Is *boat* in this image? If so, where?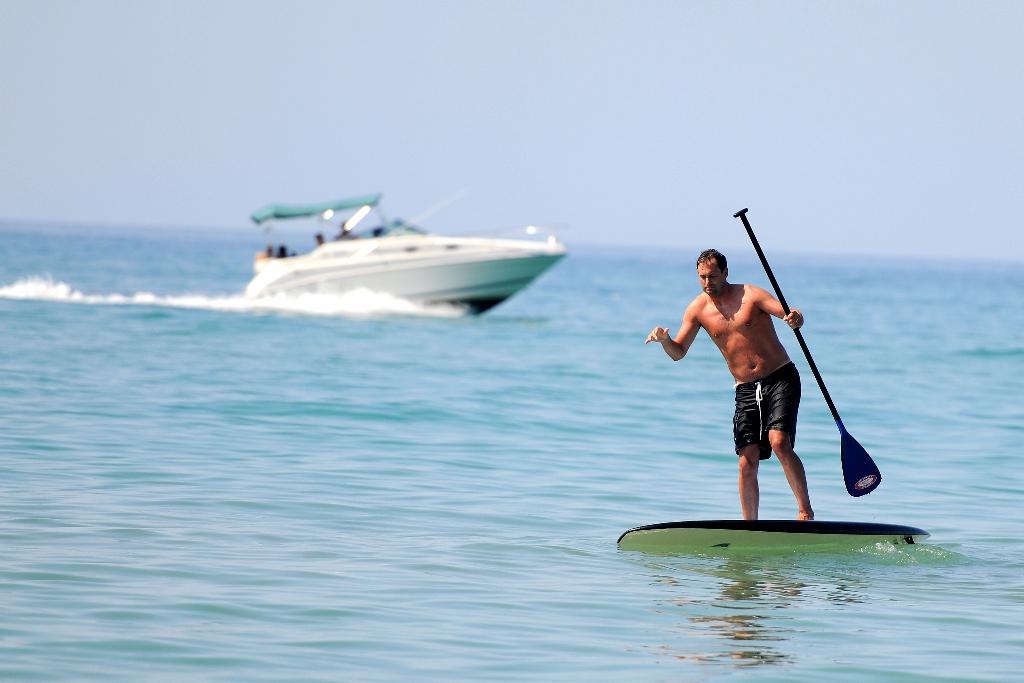
Yes, at [620, 518, 938, 576].
